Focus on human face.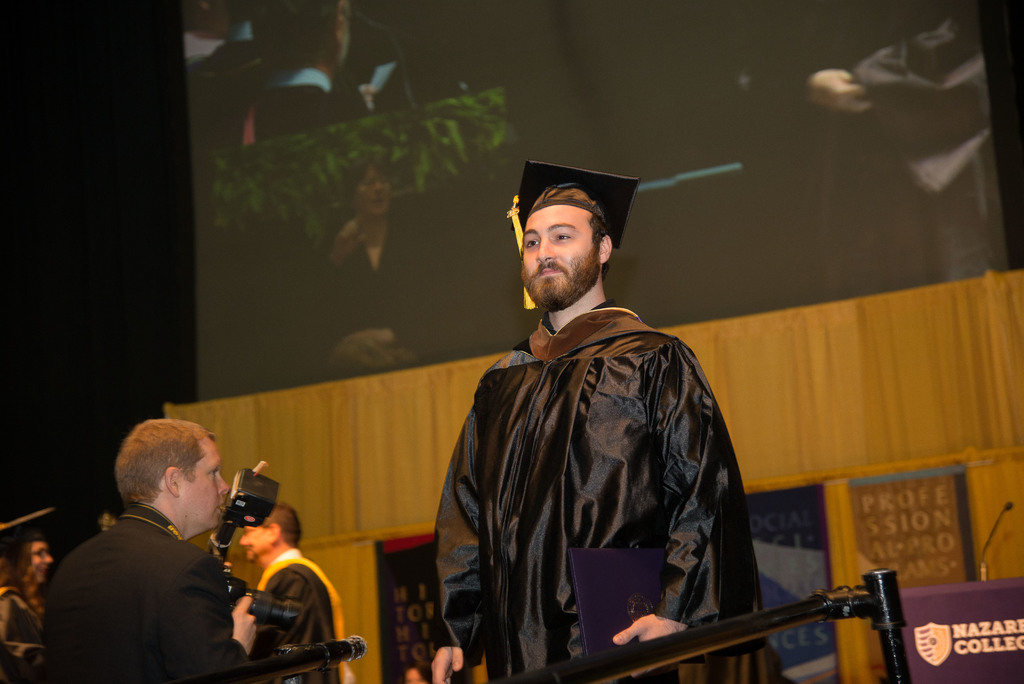
Focused at bbox=[521, 206, 600, 311].
